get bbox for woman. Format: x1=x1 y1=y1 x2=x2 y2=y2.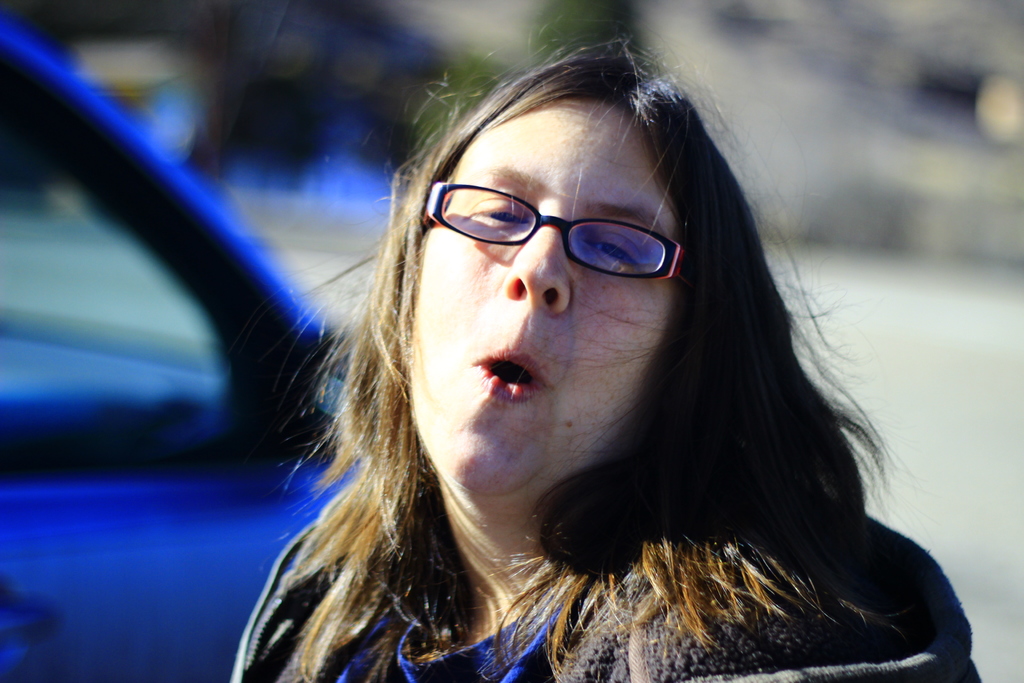
x1=203 y1=65 x2=917 y2=682.
